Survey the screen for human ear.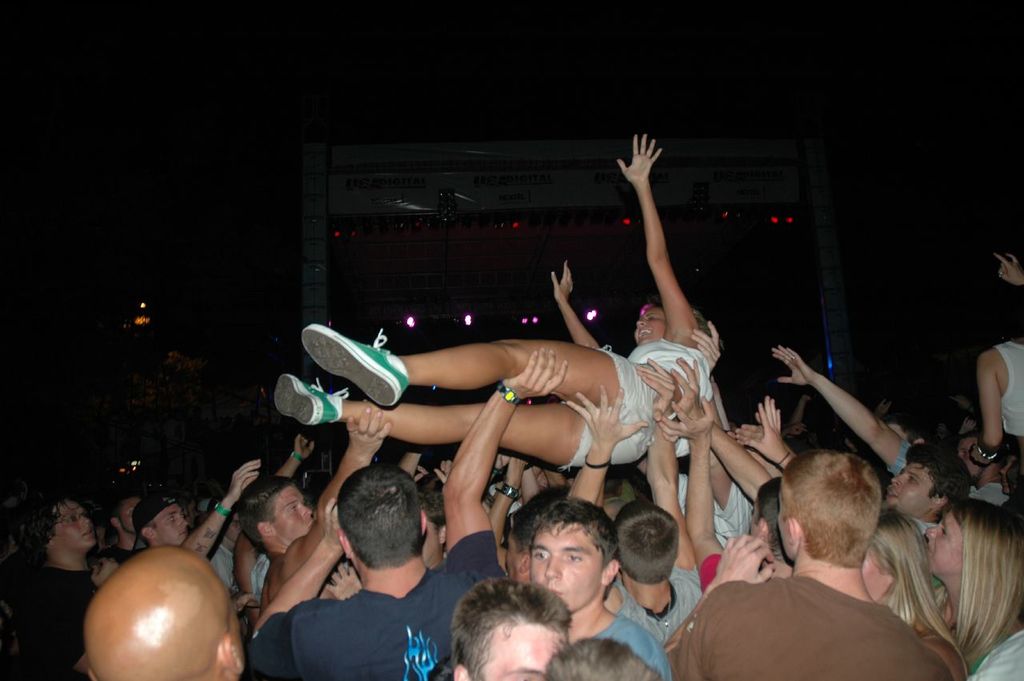
Survey found: BBox(338, 531, 352, 557).
